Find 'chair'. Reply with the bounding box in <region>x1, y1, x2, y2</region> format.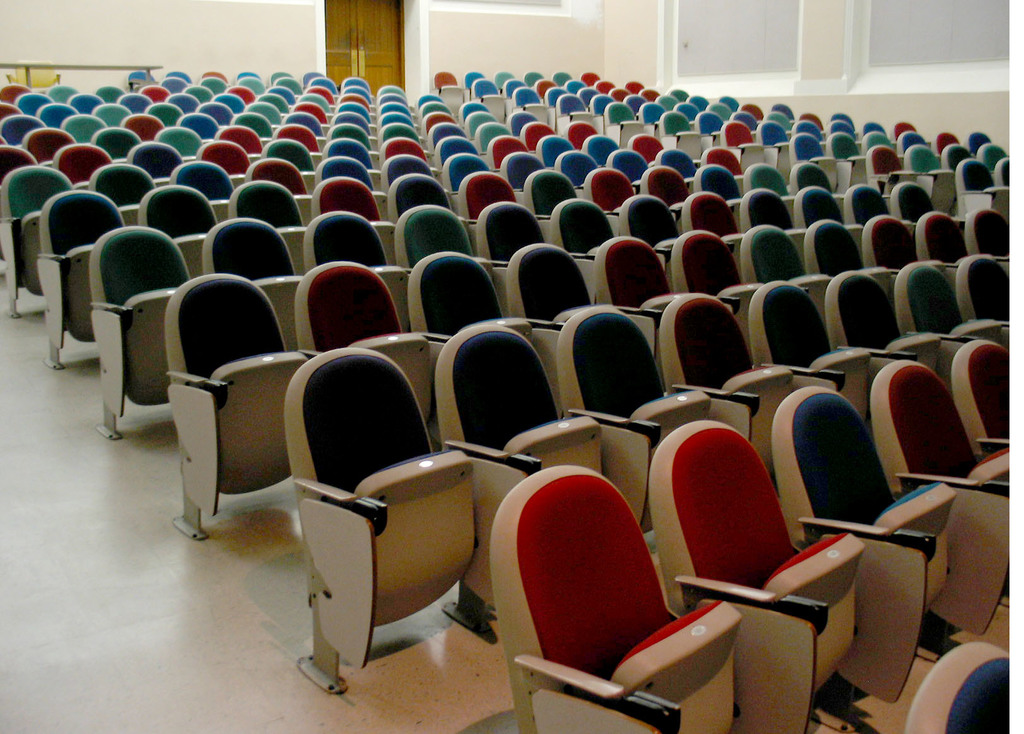
<region>863, 218, 920, 275</region>.
